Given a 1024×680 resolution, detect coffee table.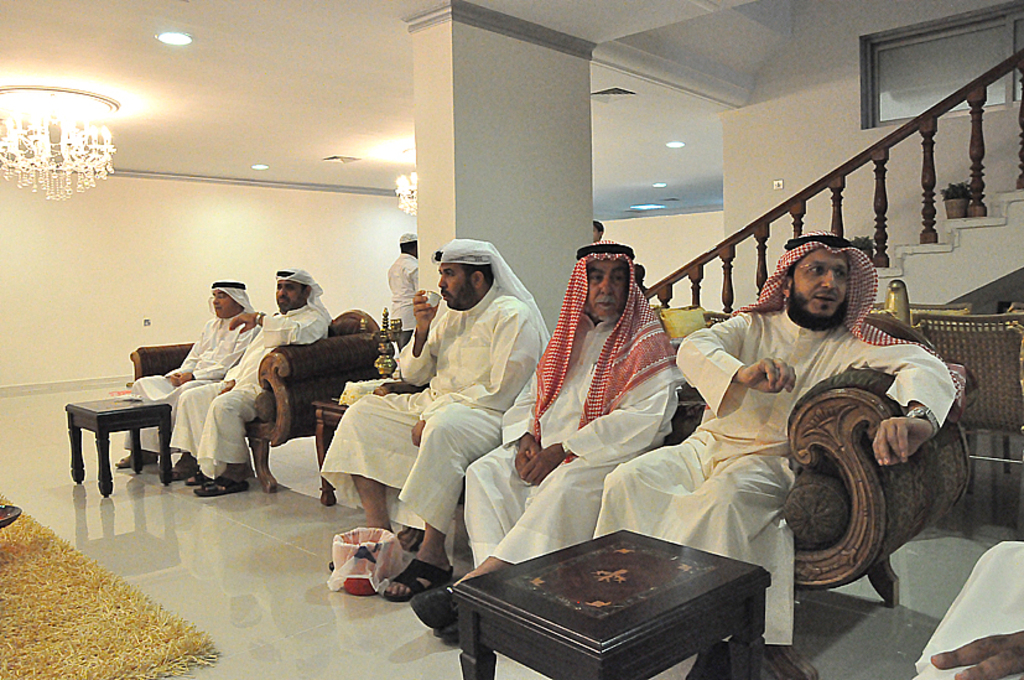
BBox(449, 526, 779, 679).
